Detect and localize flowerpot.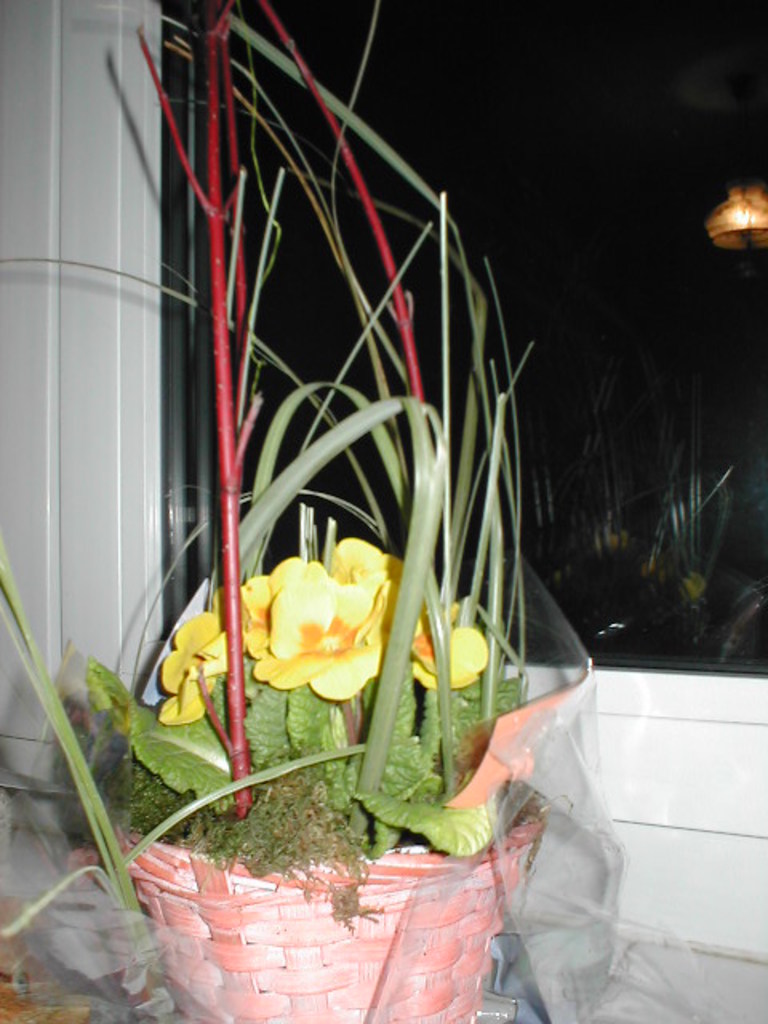
Localized at (112,762,542,1003).
